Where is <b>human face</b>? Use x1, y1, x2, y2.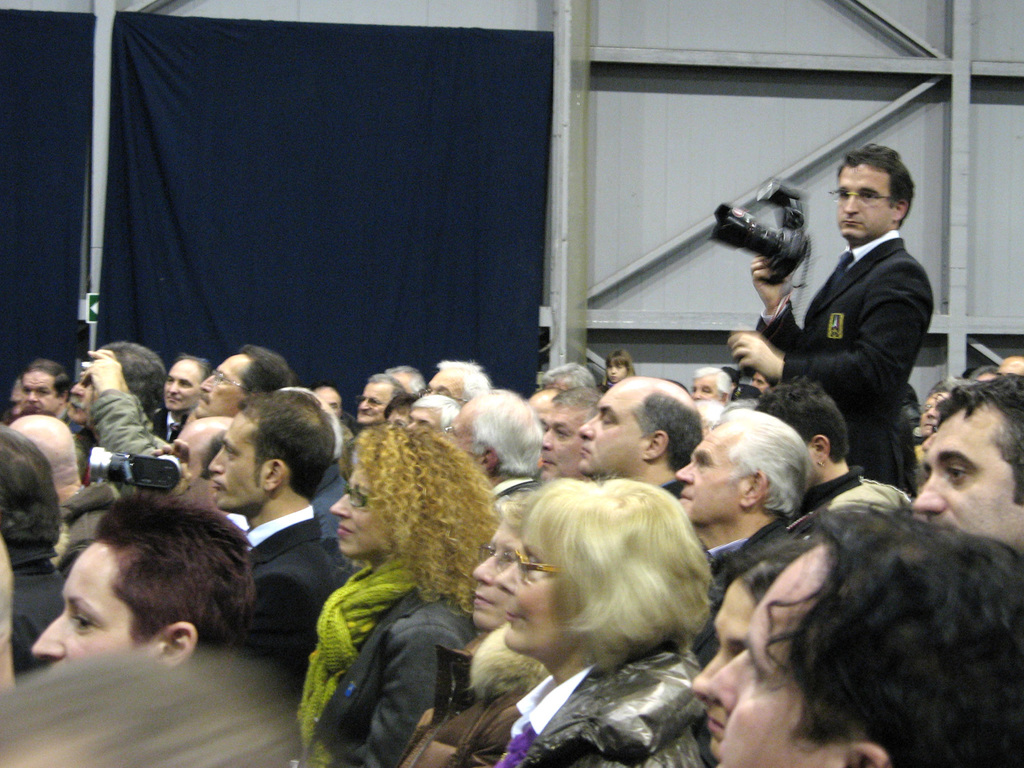
423, 371, 464, 396.
